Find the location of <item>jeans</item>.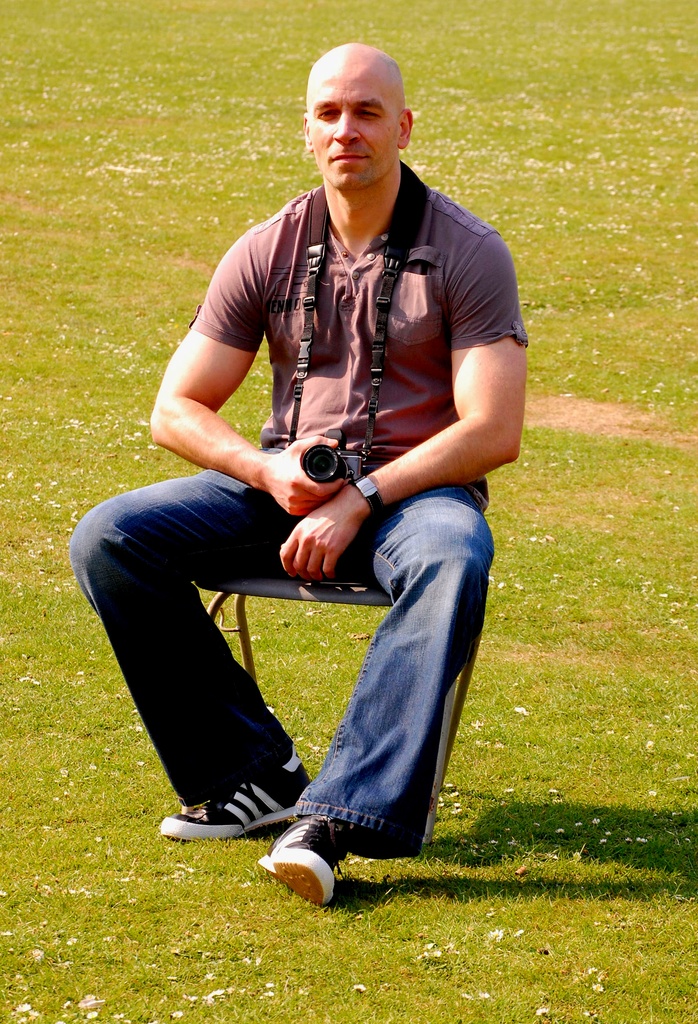
Location: {"left": 62, "top": 433, "right": 491, "bottom": 852}.
